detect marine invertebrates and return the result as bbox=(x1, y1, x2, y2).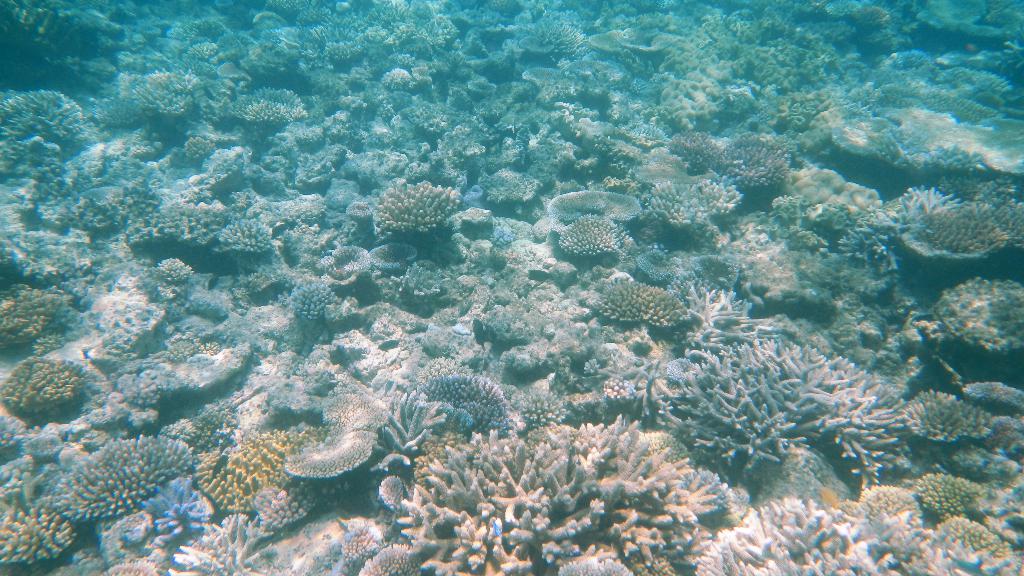
bbox=(0, 407, 35, 467).
